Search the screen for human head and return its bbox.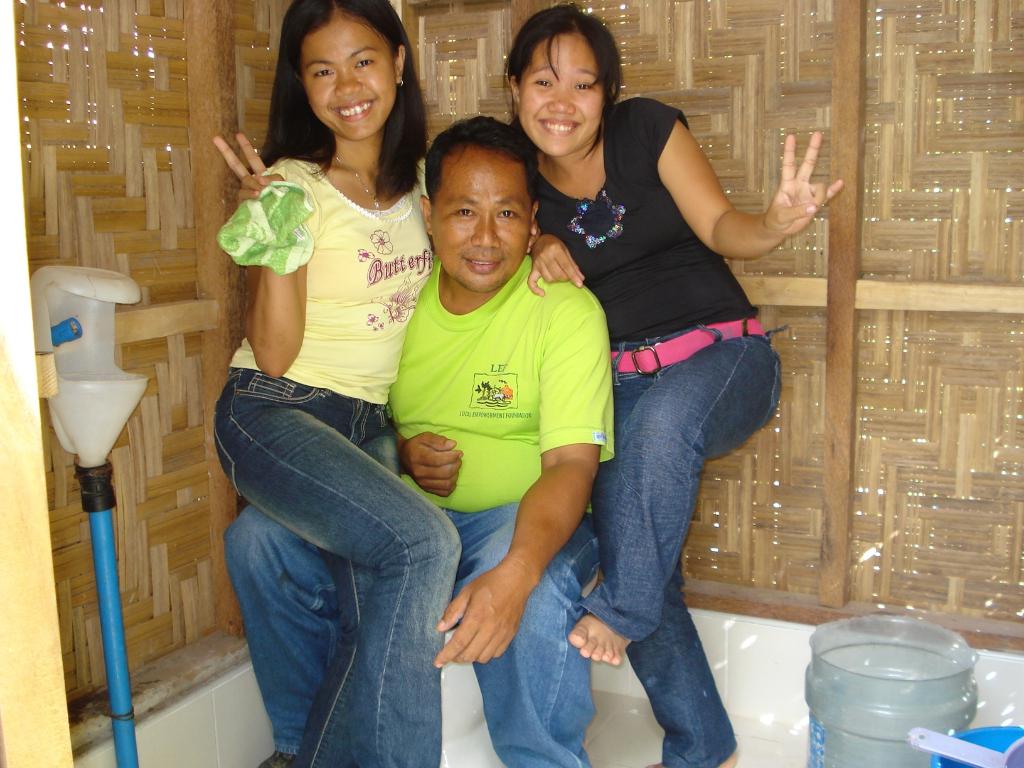
Found: box(420, 114, 545, 290).
